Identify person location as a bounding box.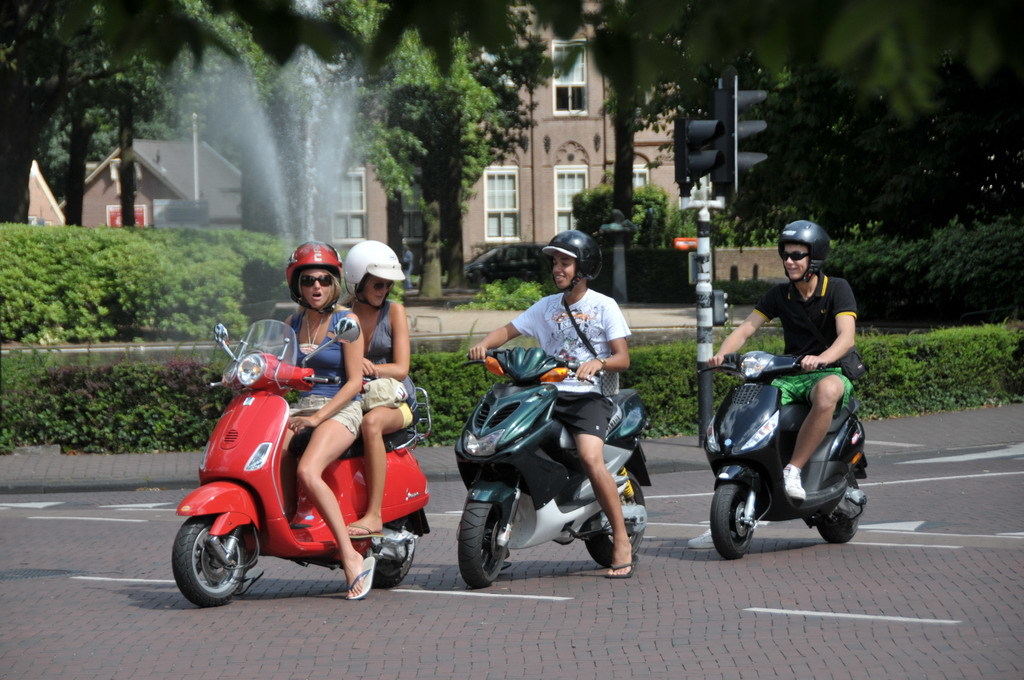
pyautogui.locateOnScreen(206, 236, 371, 601).
